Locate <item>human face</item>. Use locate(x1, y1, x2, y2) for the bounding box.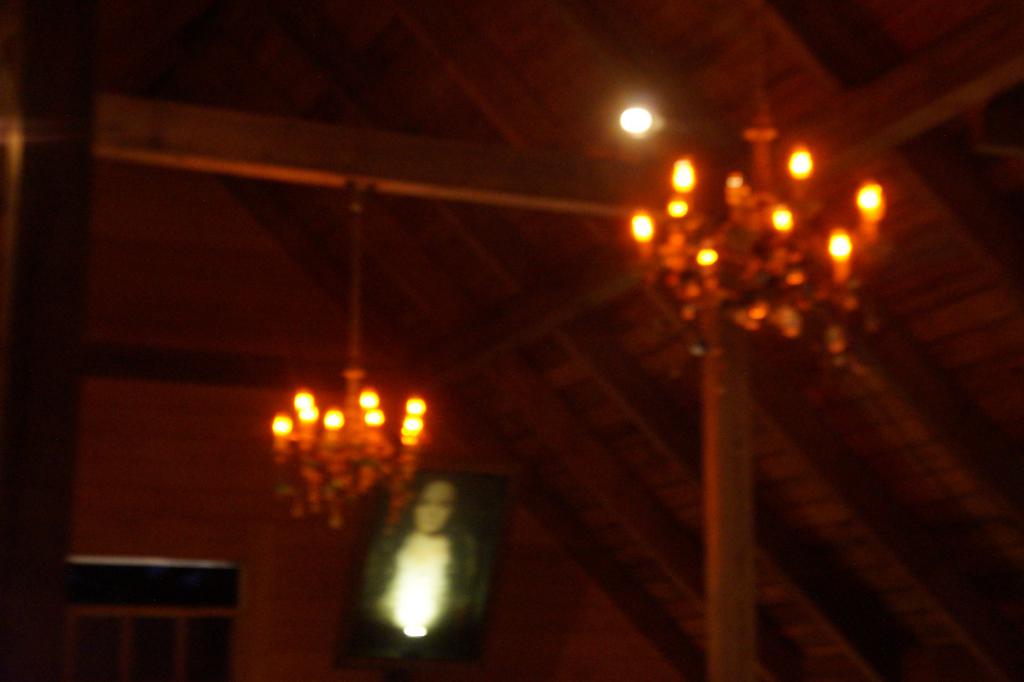
locate(416, 483, 458, 535).
